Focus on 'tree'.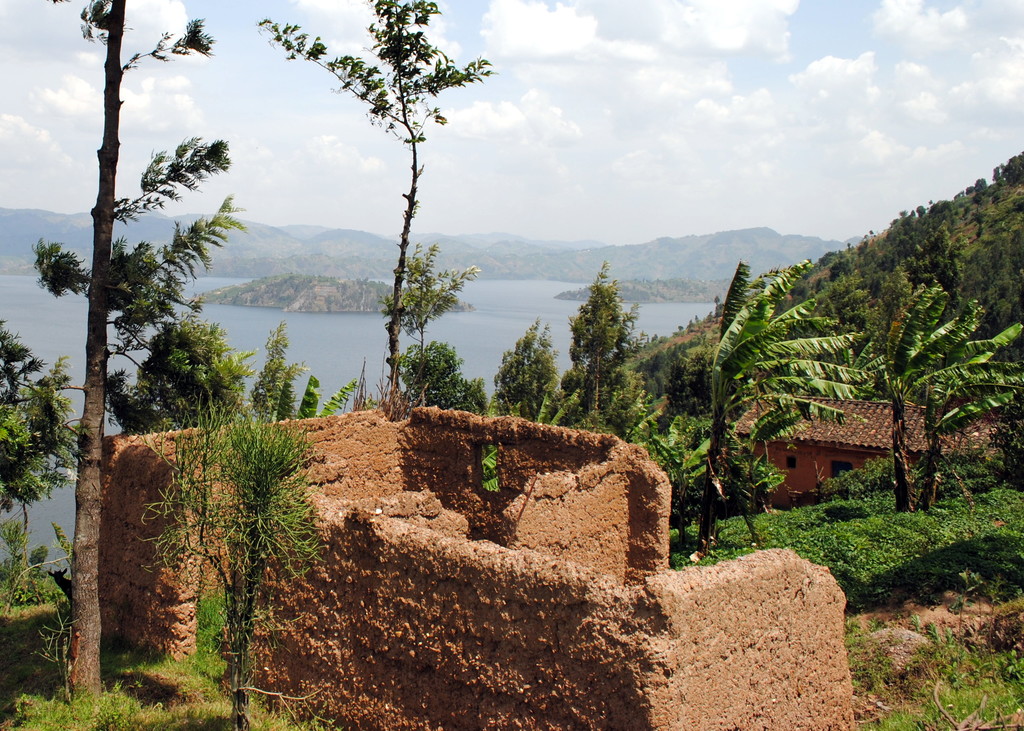
Focused at 60,0,246,722.
